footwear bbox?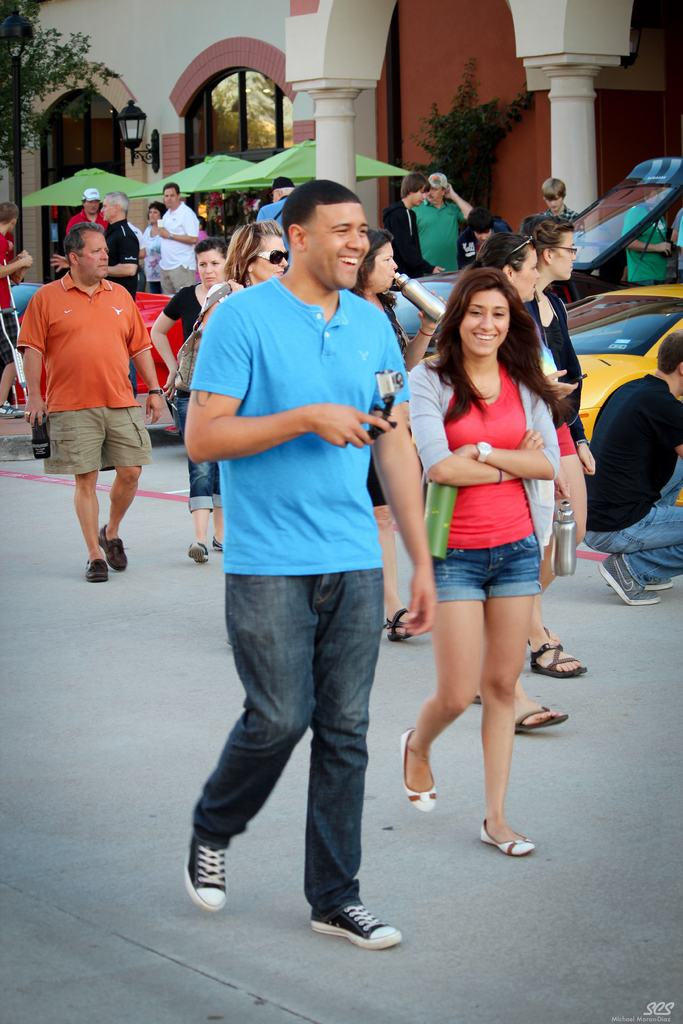
210,540,226,554
